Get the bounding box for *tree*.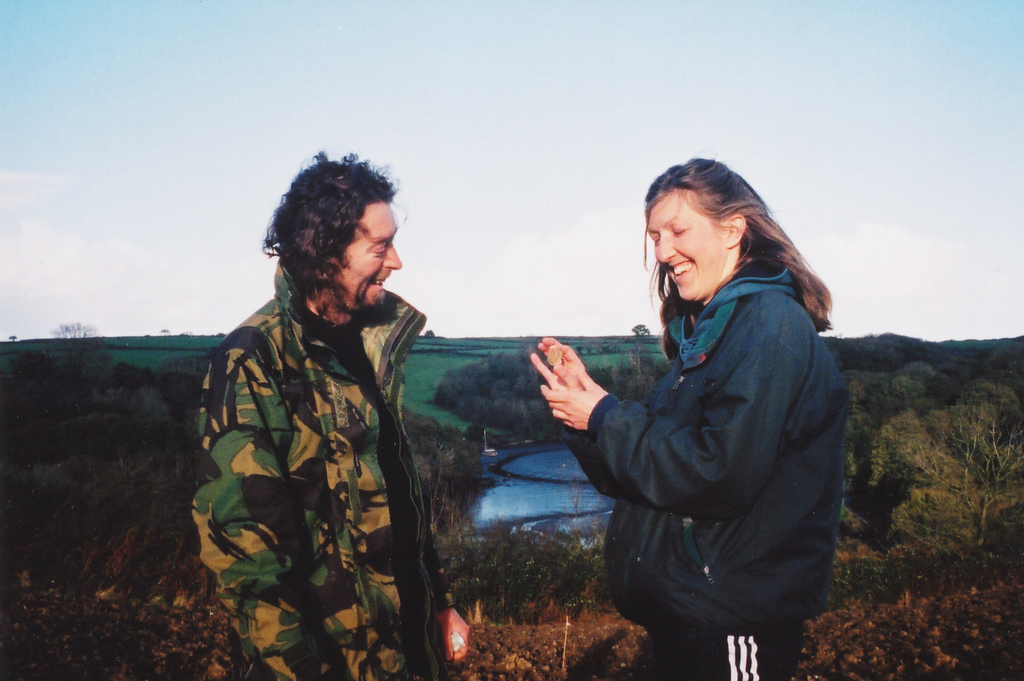
[left=50, top=316, right=102, bottom=383].
